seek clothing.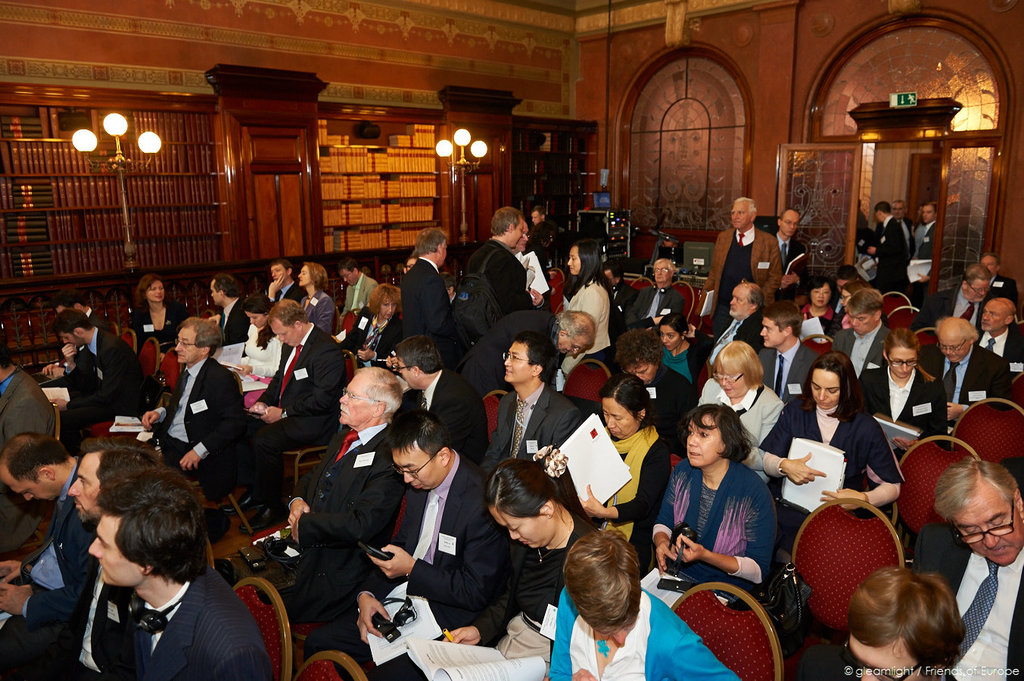
locate(985, 270, 1014, 306).
